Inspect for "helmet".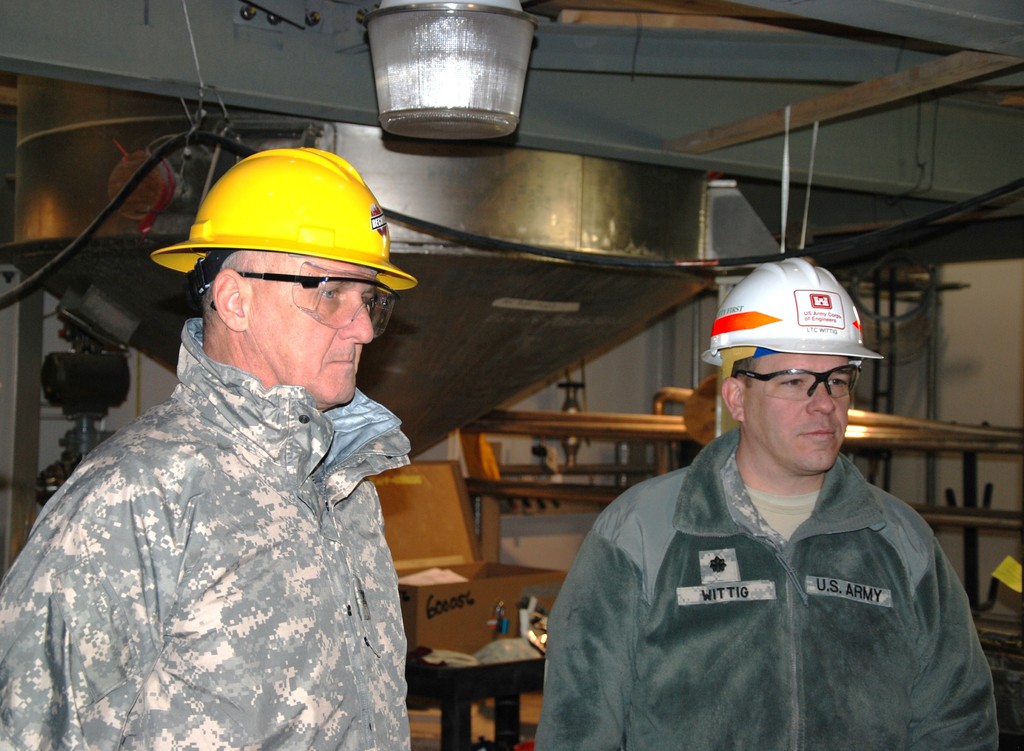
Inspection: <box>694,255,884,415</box>.
